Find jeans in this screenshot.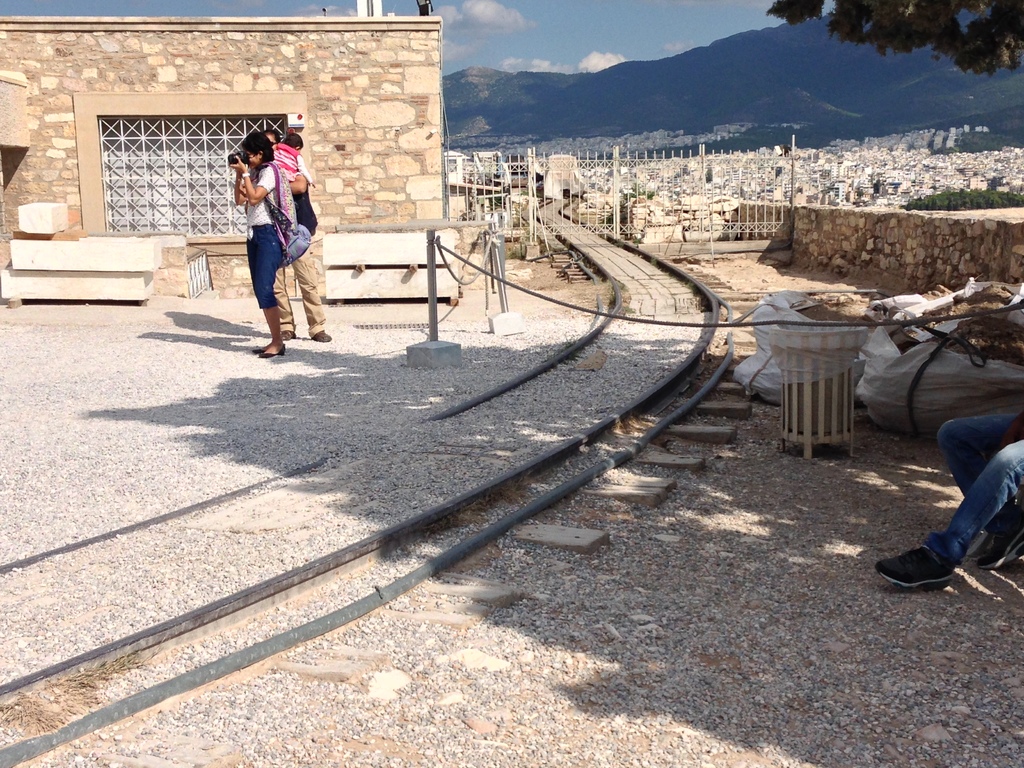
The bounding box for jeans is 904 412 1020 602.
